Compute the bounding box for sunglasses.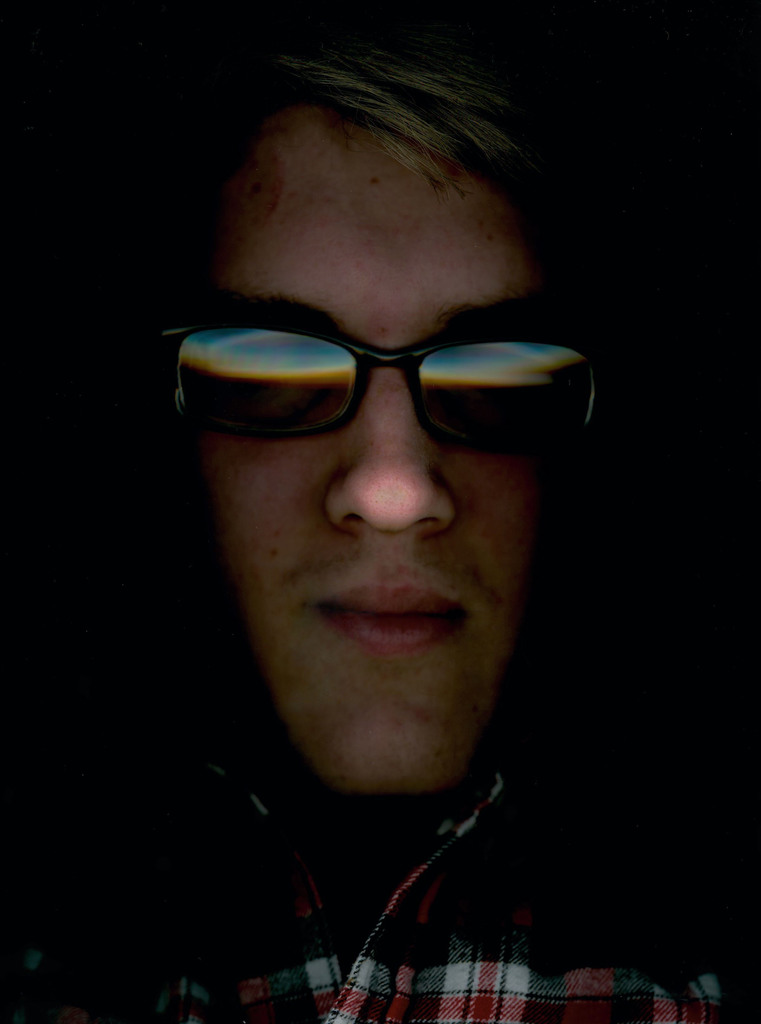
bbox(166, 330, 602, 462).
